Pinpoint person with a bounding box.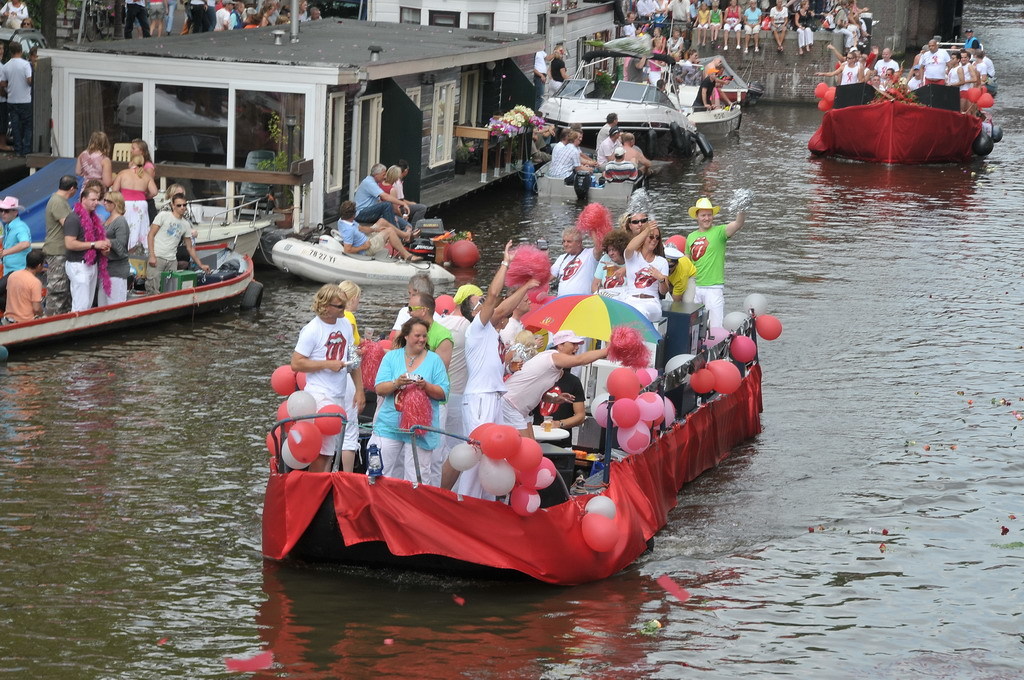
(x1=0, y1=245, x2=50, y2=333).
